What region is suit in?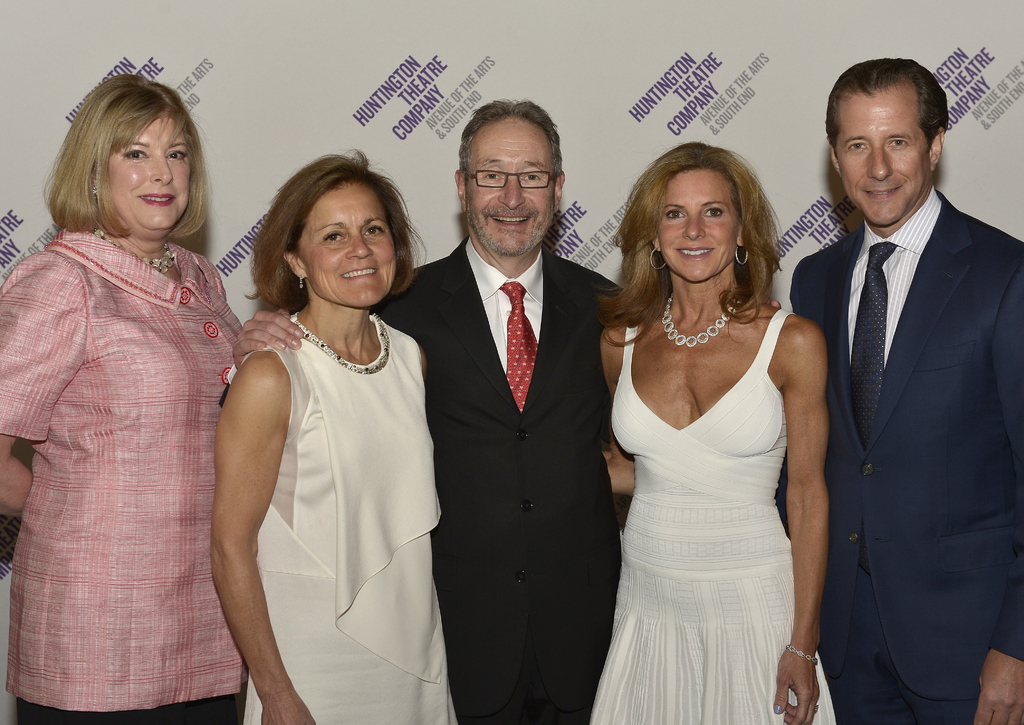
left=796, top=56, right=1013, bottom=724.
